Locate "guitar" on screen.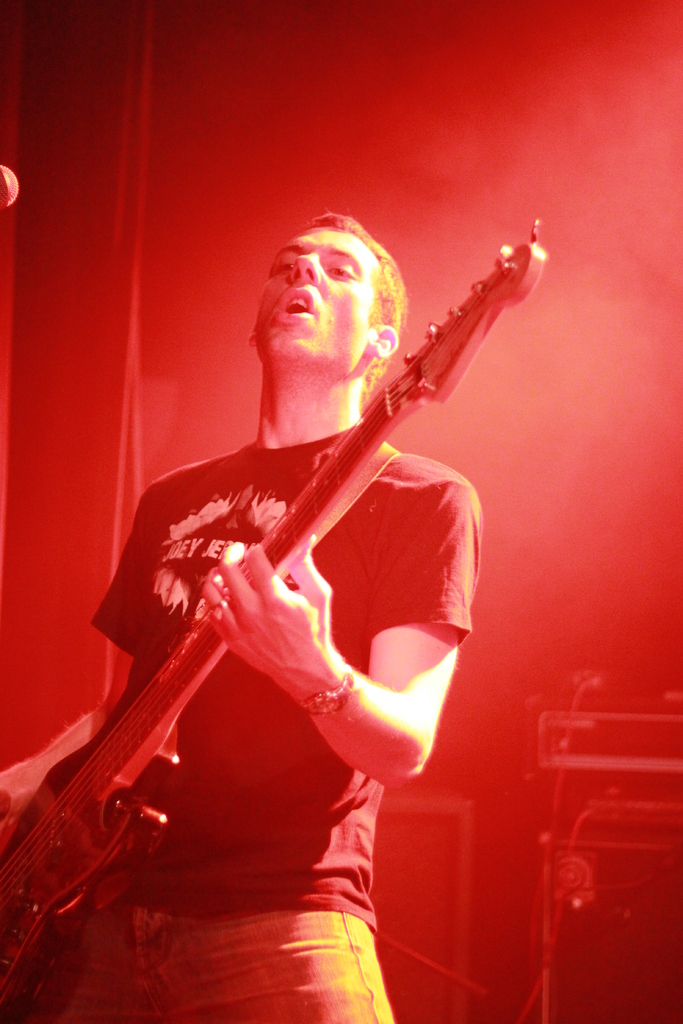
On screen at [left=0, top=216, right=550, bottom=1023].
